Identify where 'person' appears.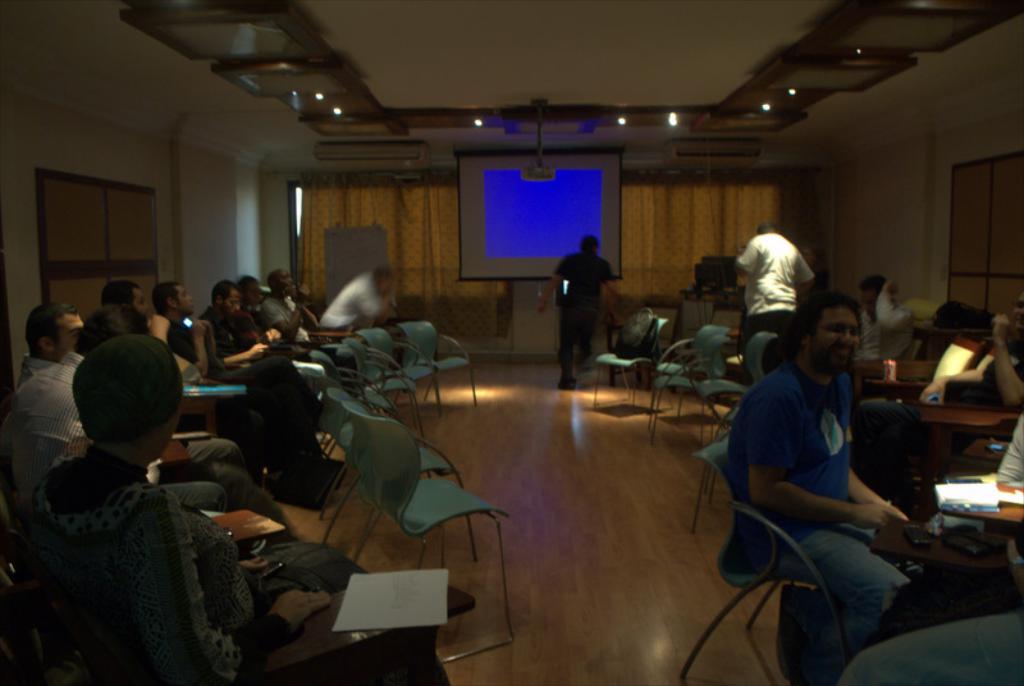
Appears at 856 274 914 355.
